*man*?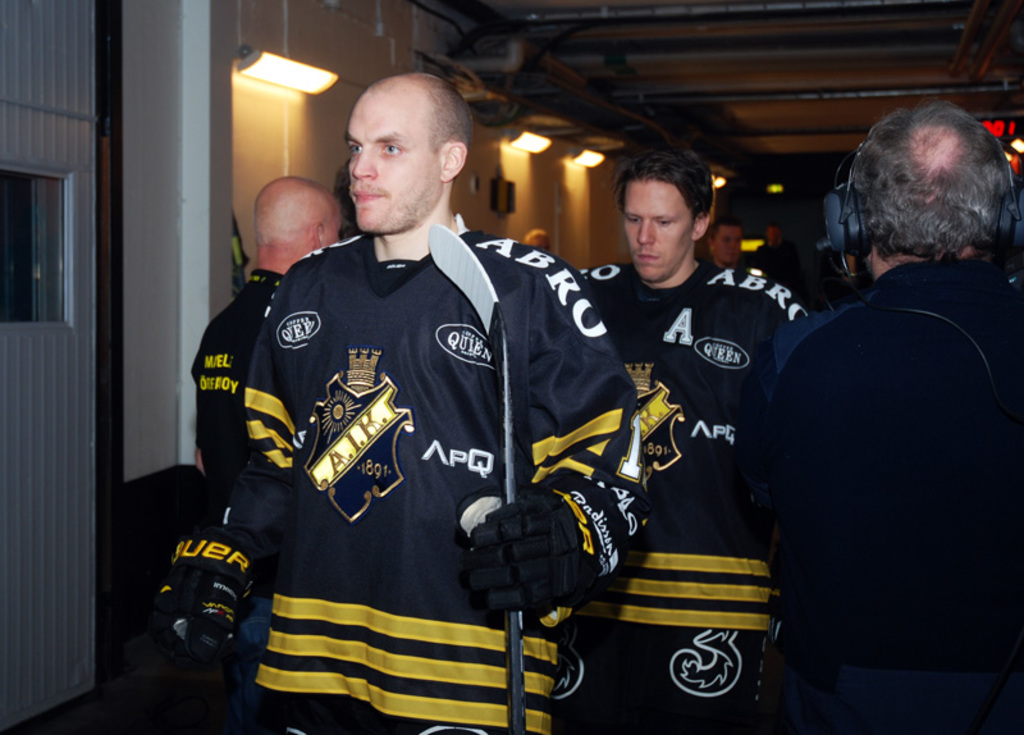
bbox=[579, 147, 813, 734]
